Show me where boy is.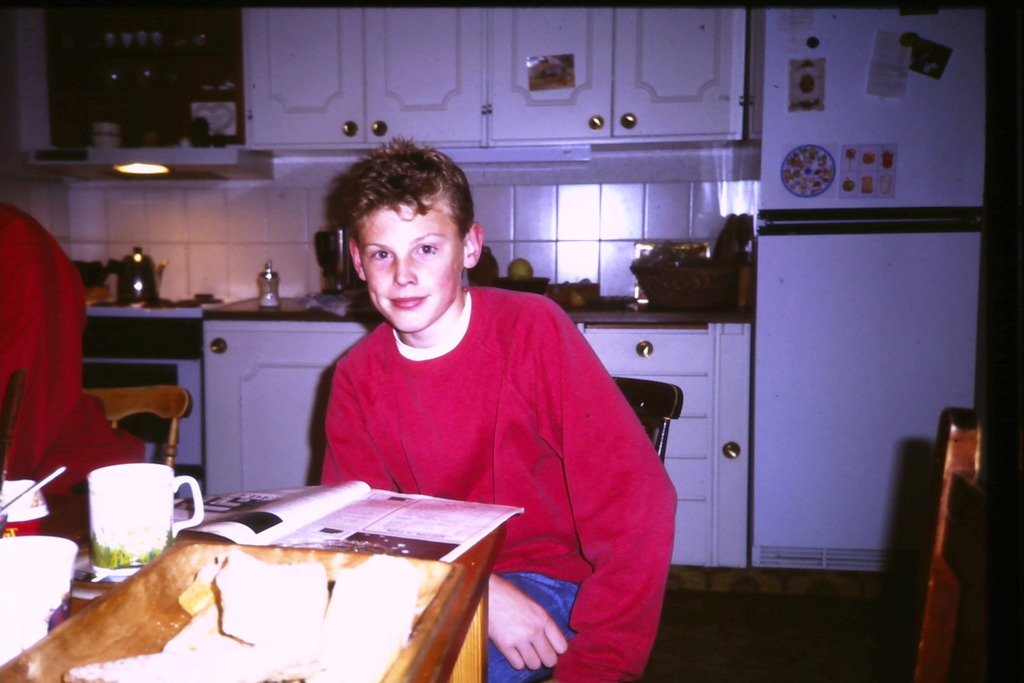
boy is at <bbox>319, 134, 678, 682</bbox>.
